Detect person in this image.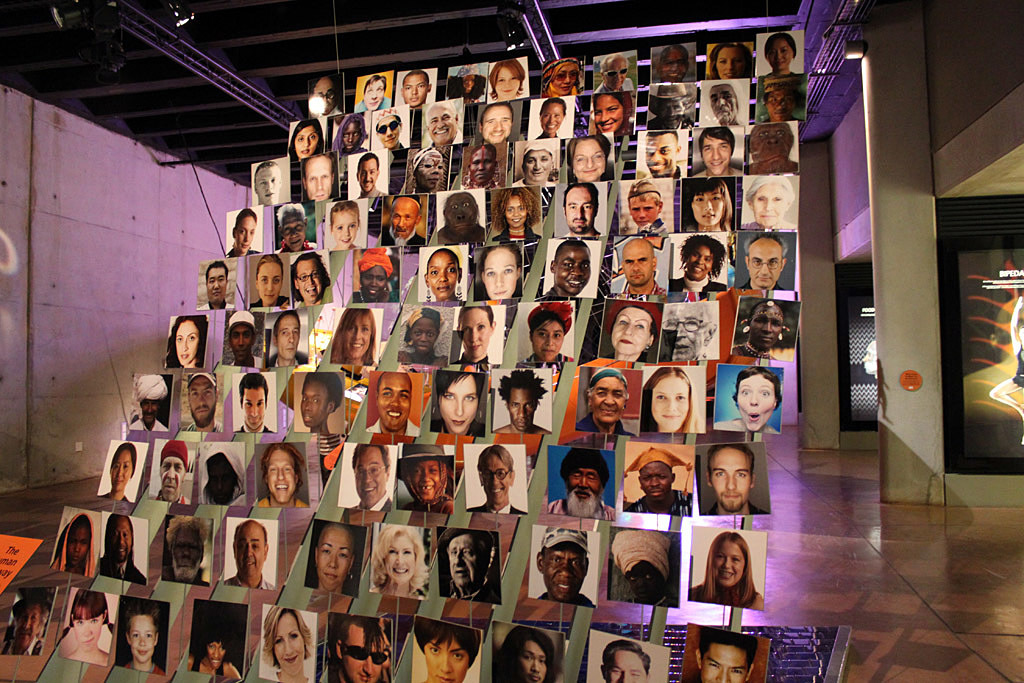
Detection: pyautogui.locateOnScreen(302, 153, 328, 201).
